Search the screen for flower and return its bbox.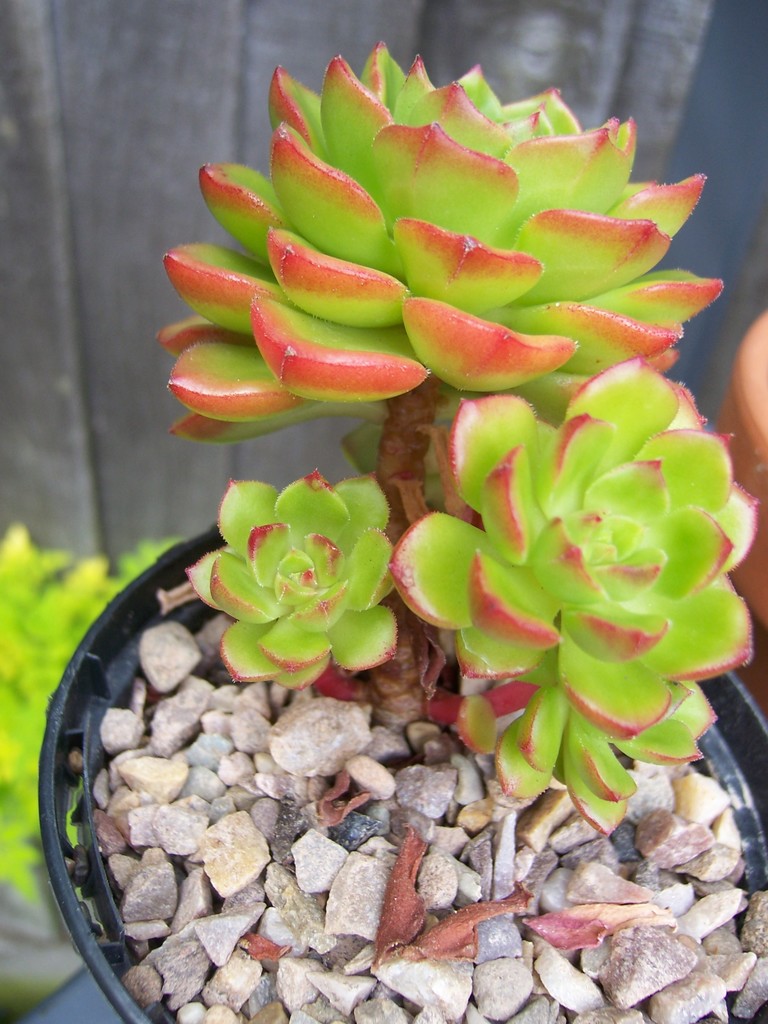
Found: [184,462,404,690].
